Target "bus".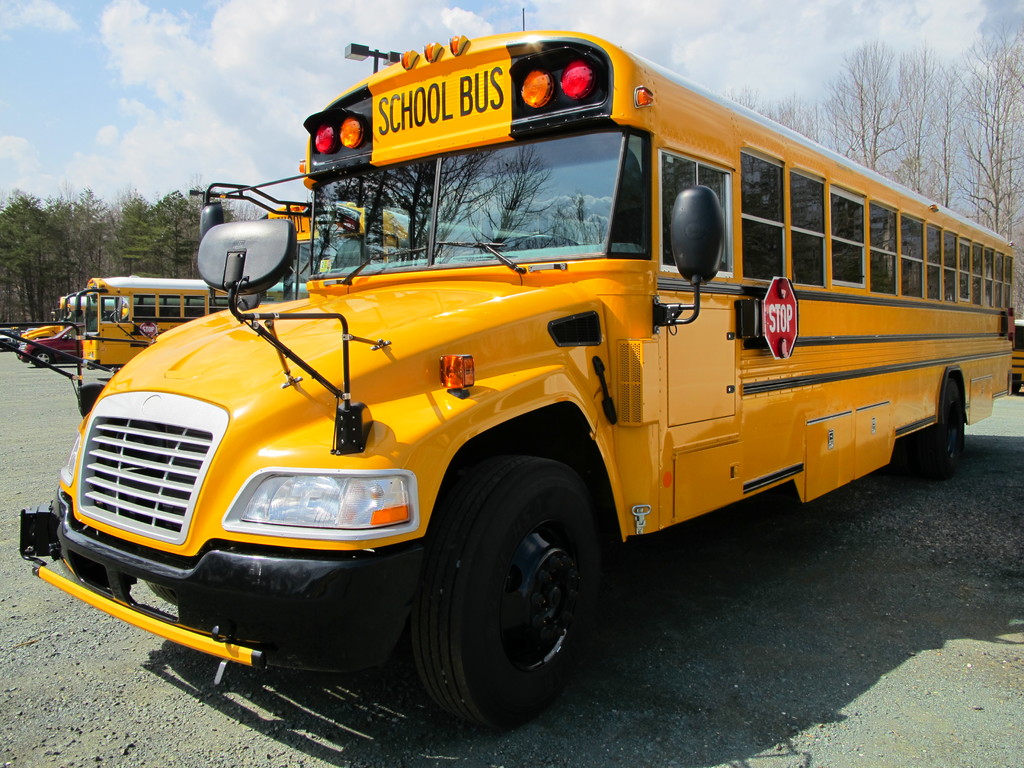
Target region: [20, 11, 1014, 733].
